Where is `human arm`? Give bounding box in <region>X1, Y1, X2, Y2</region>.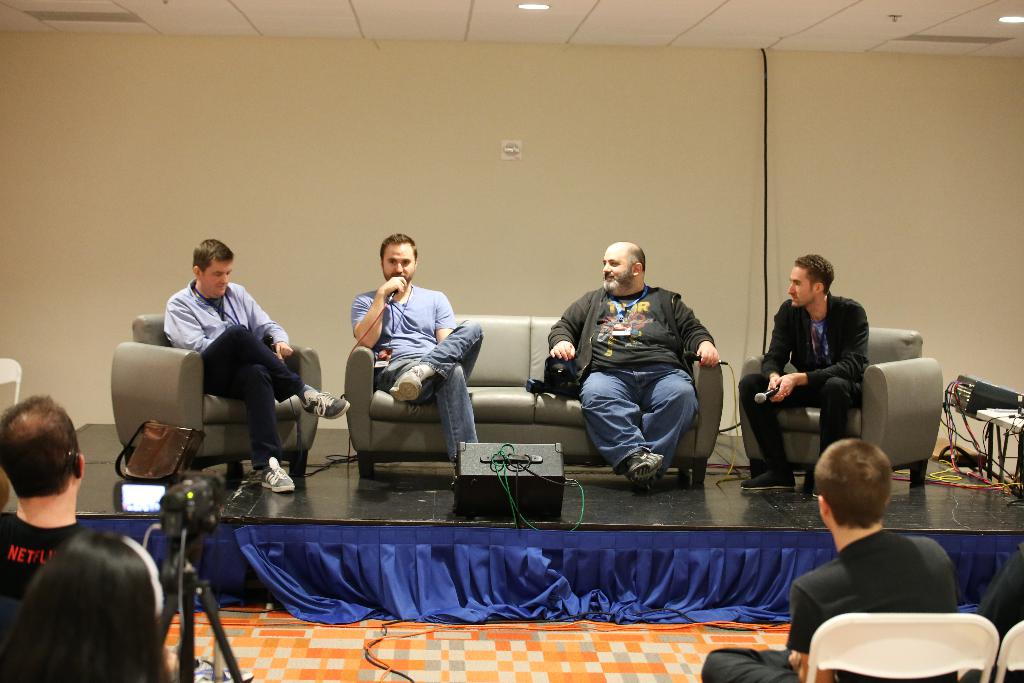
<region>336, 284, 403, 372</region>.
